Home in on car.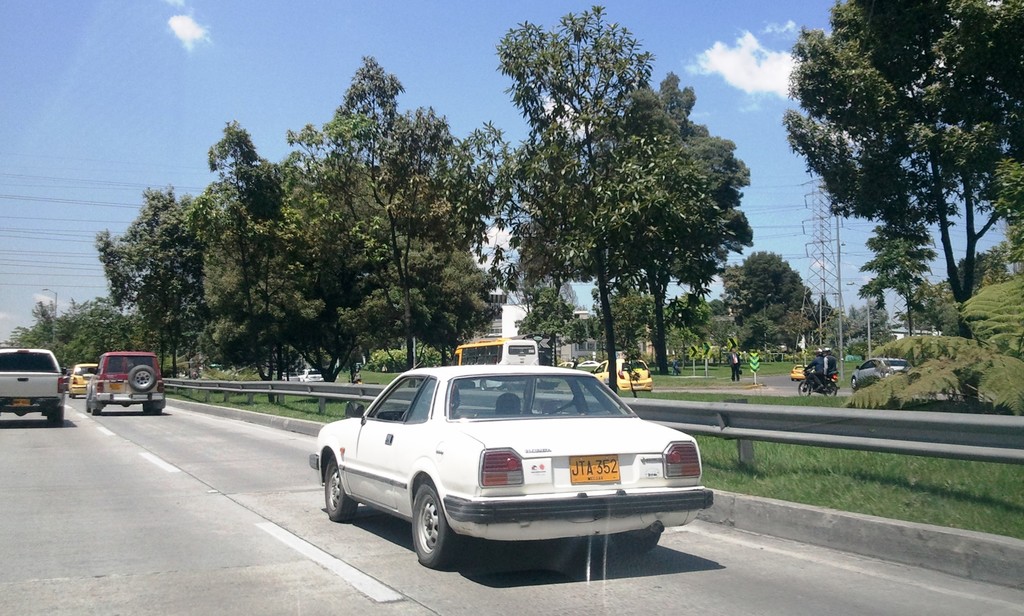
Homed in at 66,362,99,397.
